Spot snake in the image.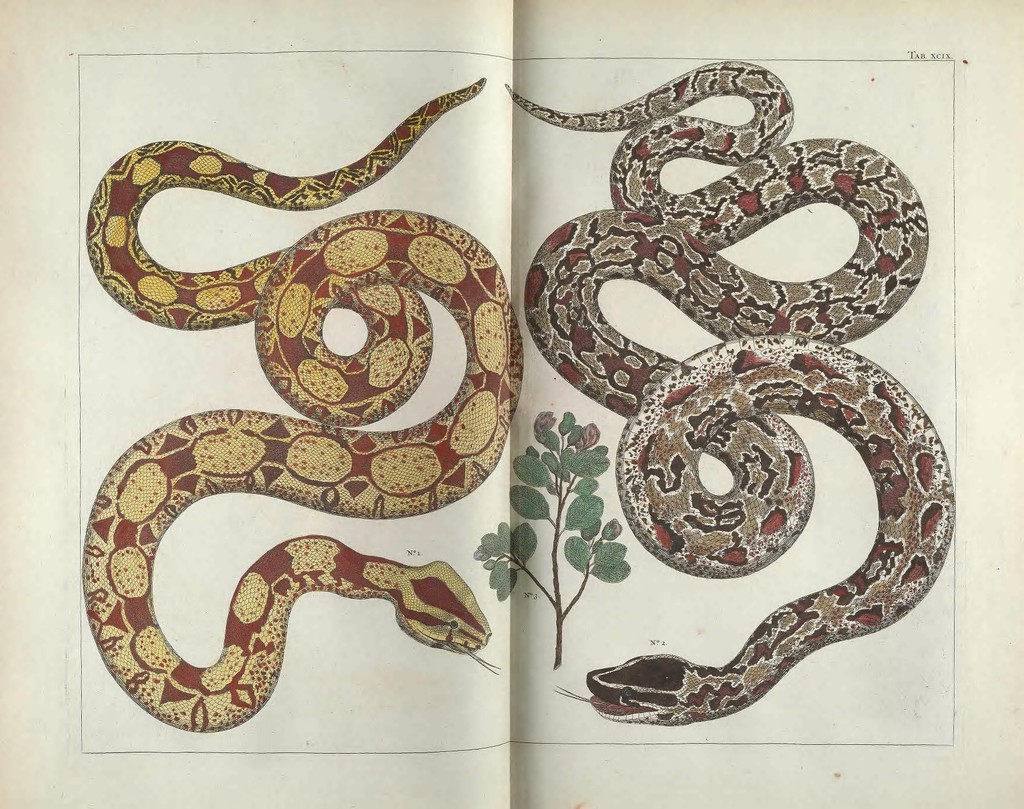
snake found at <box>505,61,957,727</box>.
